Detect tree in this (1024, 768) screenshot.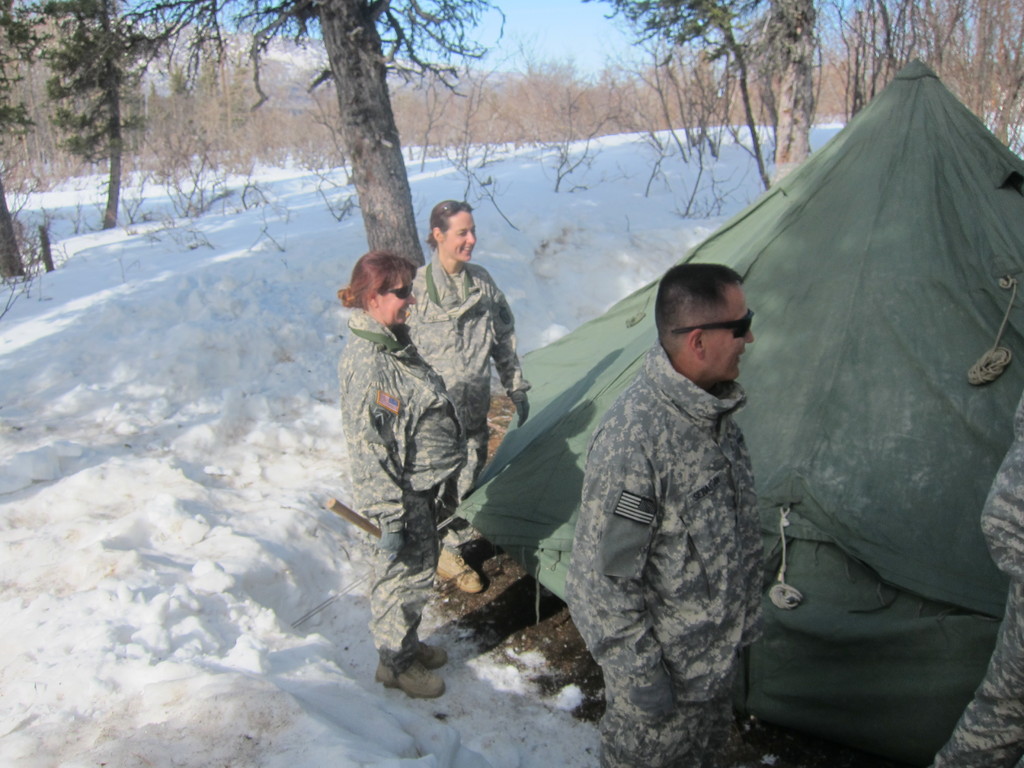
Detection: (left=0, top=0, right=54, bottom=282).
